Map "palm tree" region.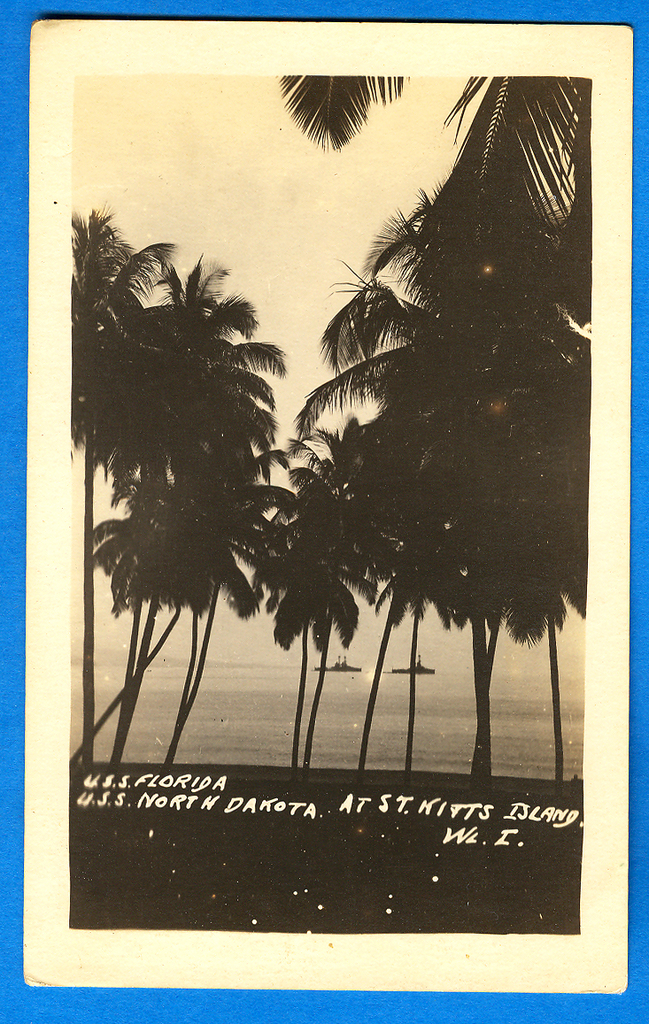
Mapped to BBox(140, 346, 276, 758).
